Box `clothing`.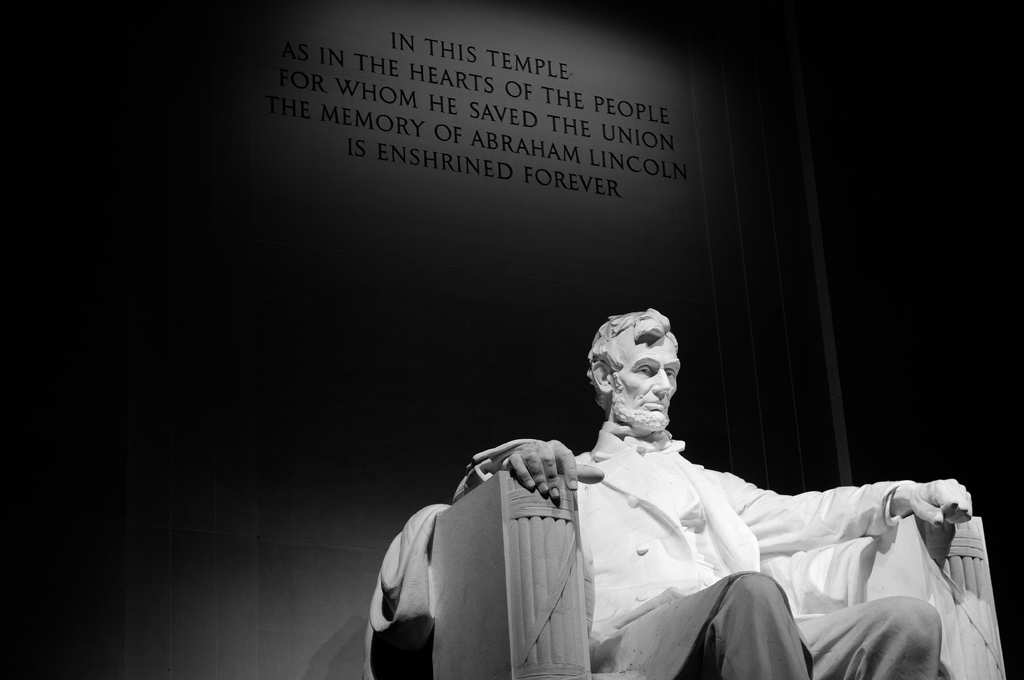
bbox=[538, 436, 872, 637].
